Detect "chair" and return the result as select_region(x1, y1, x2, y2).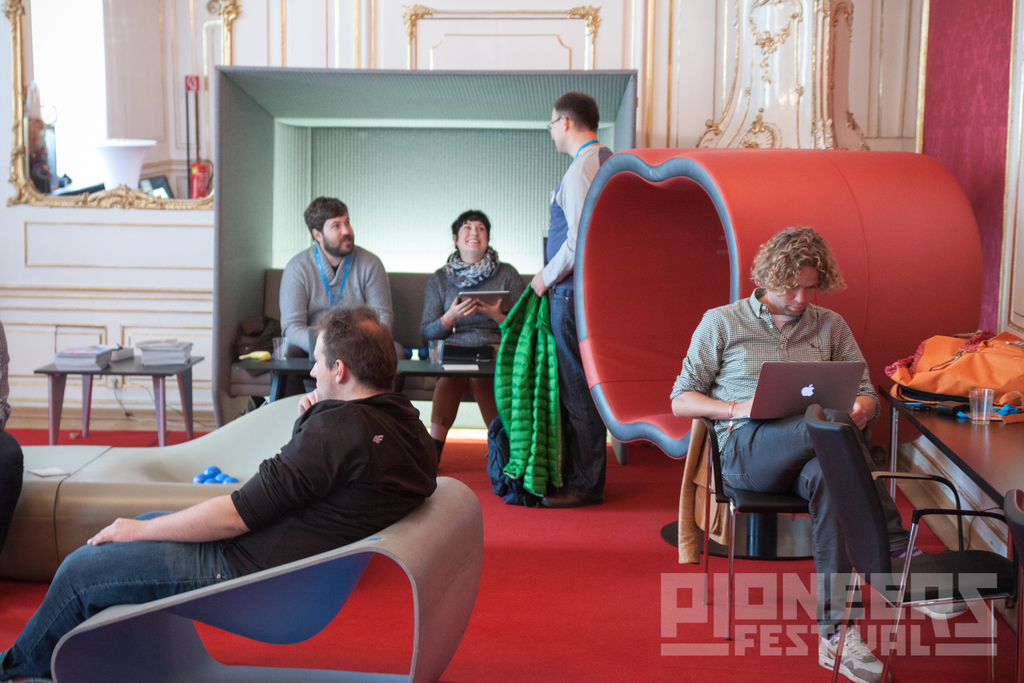
select_region(51, 477, 485, 682).
